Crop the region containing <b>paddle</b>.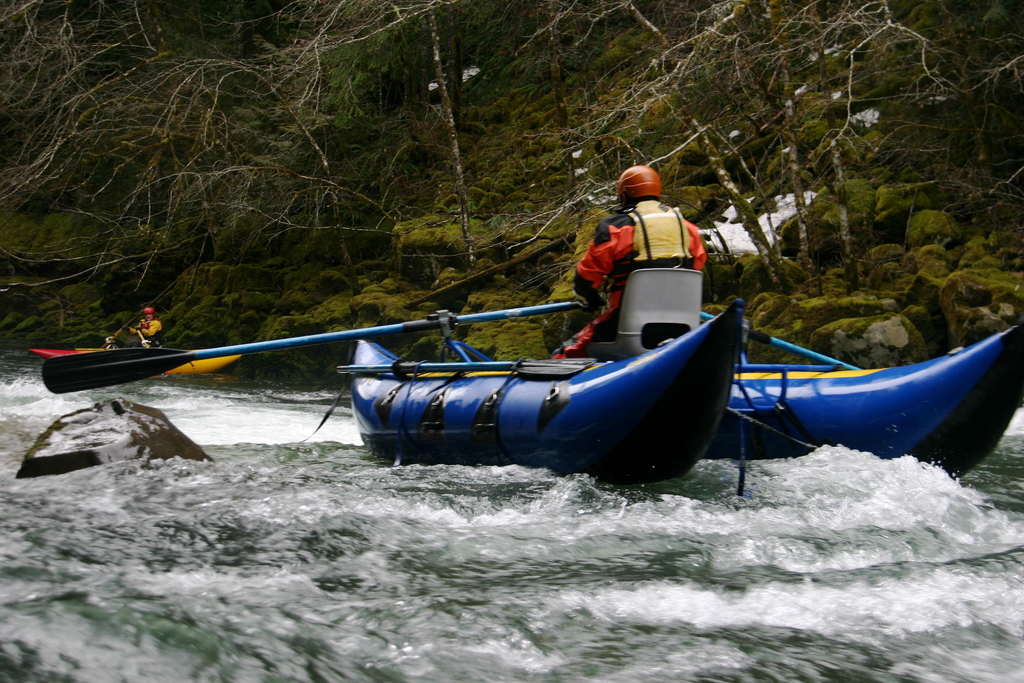
Crop region: 102, 312, 140, 349.
